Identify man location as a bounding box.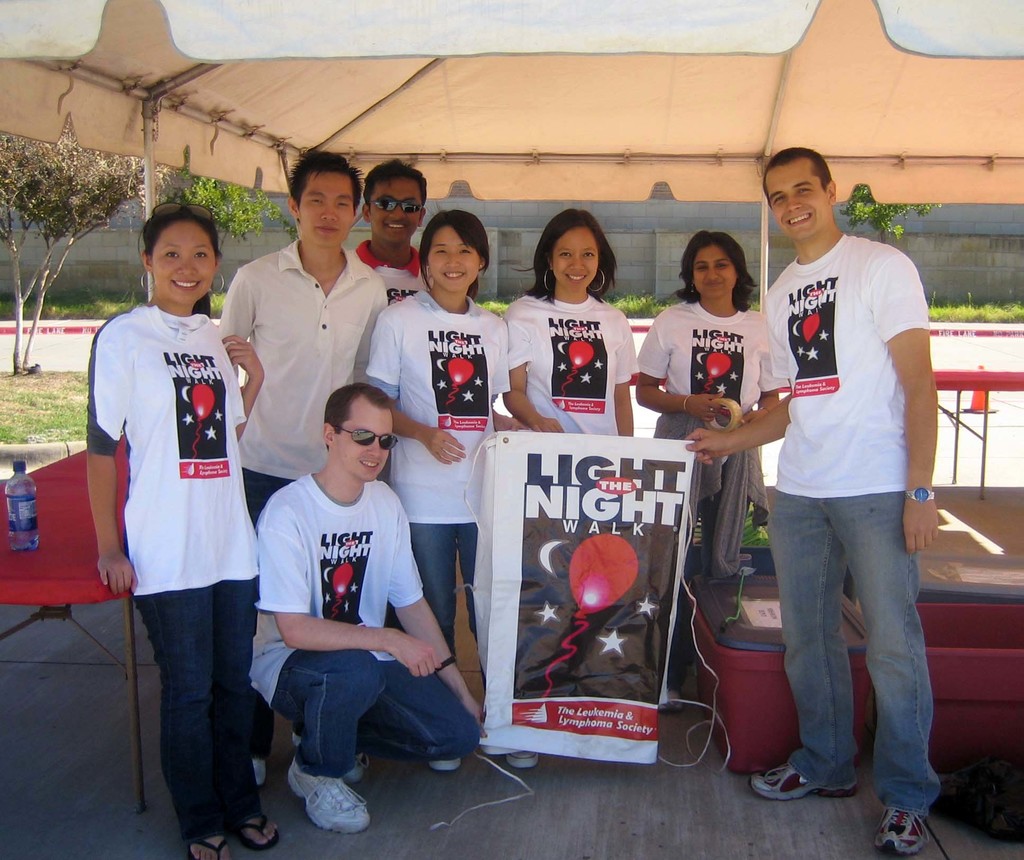
left=216, top=151, right=390, bottom=526.
